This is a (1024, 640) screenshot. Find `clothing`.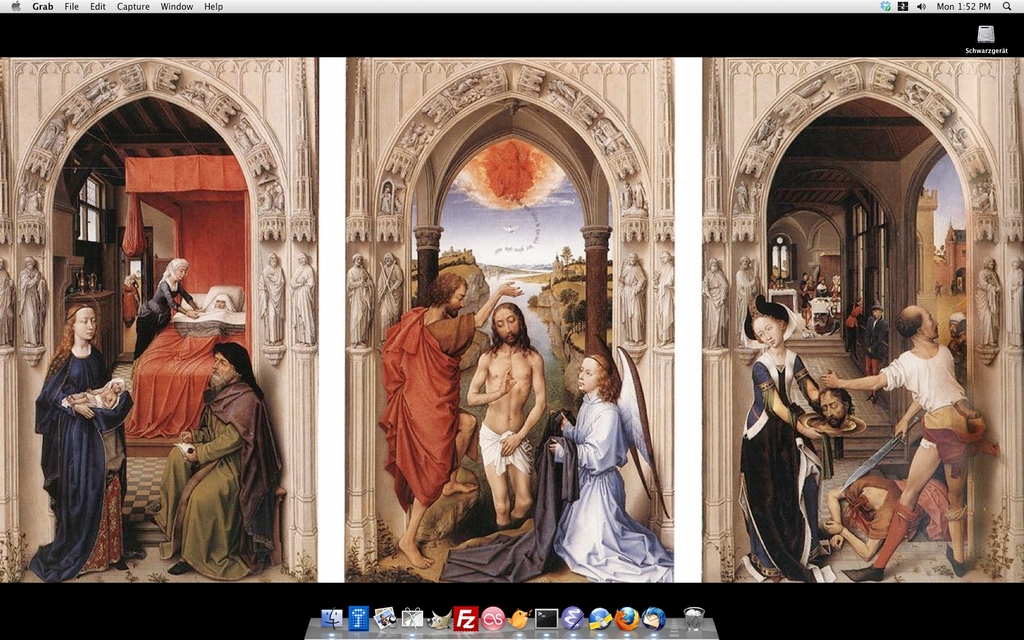
Bounding box: [479,413,534,471].
